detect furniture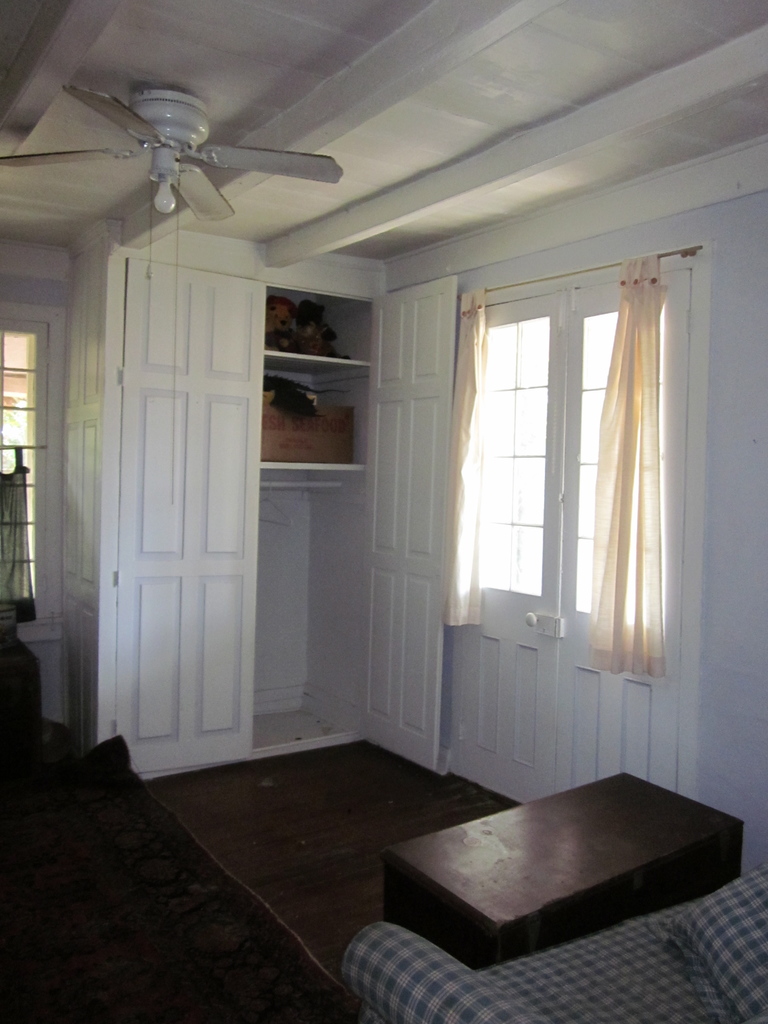
(x1=341, y1=867, x2=767, y2=1023)
